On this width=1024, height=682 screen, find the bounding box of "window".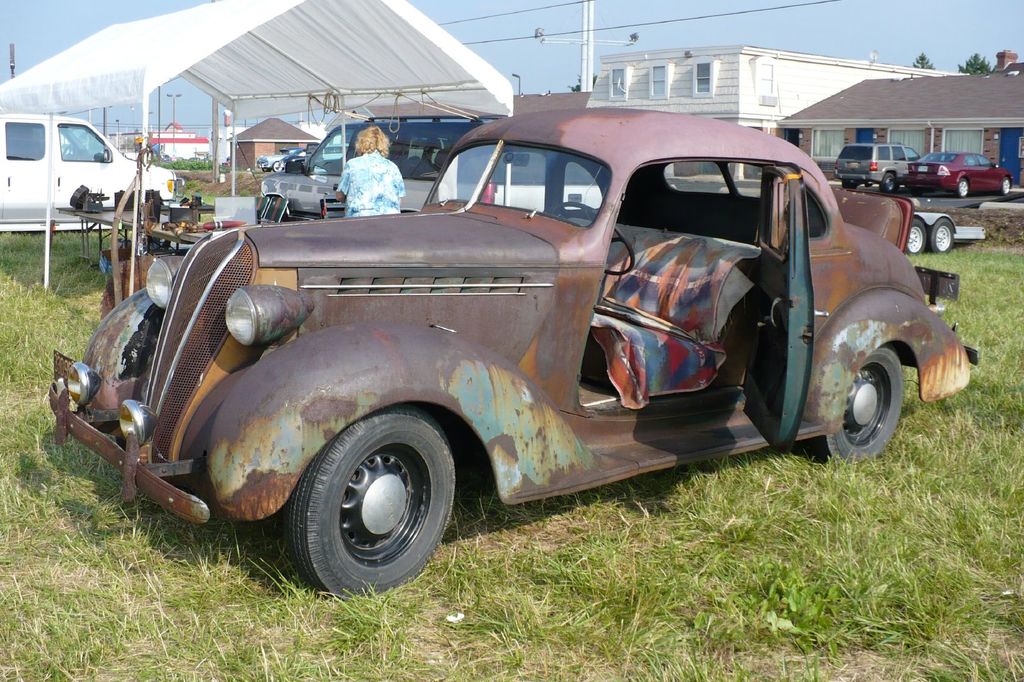
Bounding box: (left=748, top=52, right=780, bottom=106).
